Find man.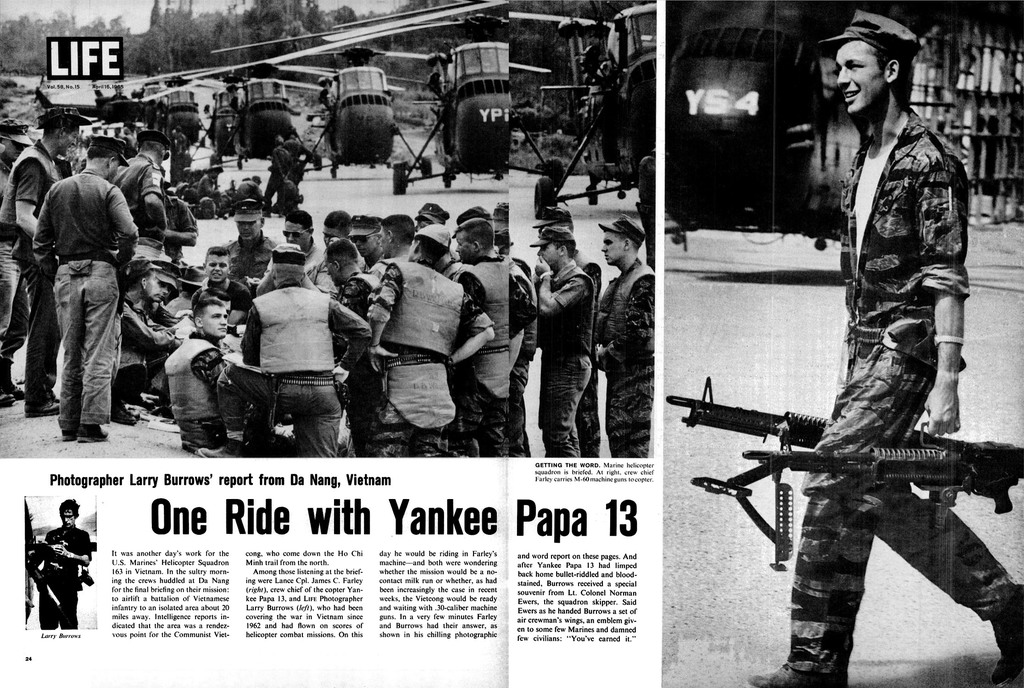
detection(360, 218, 500, 461).
